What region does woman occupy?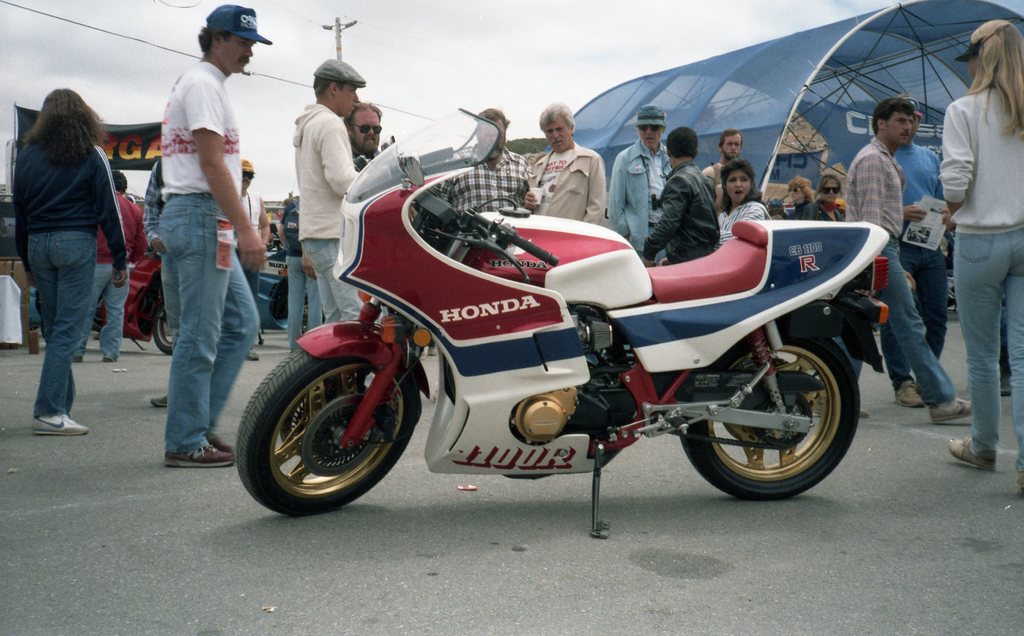
767/176/820/218.
